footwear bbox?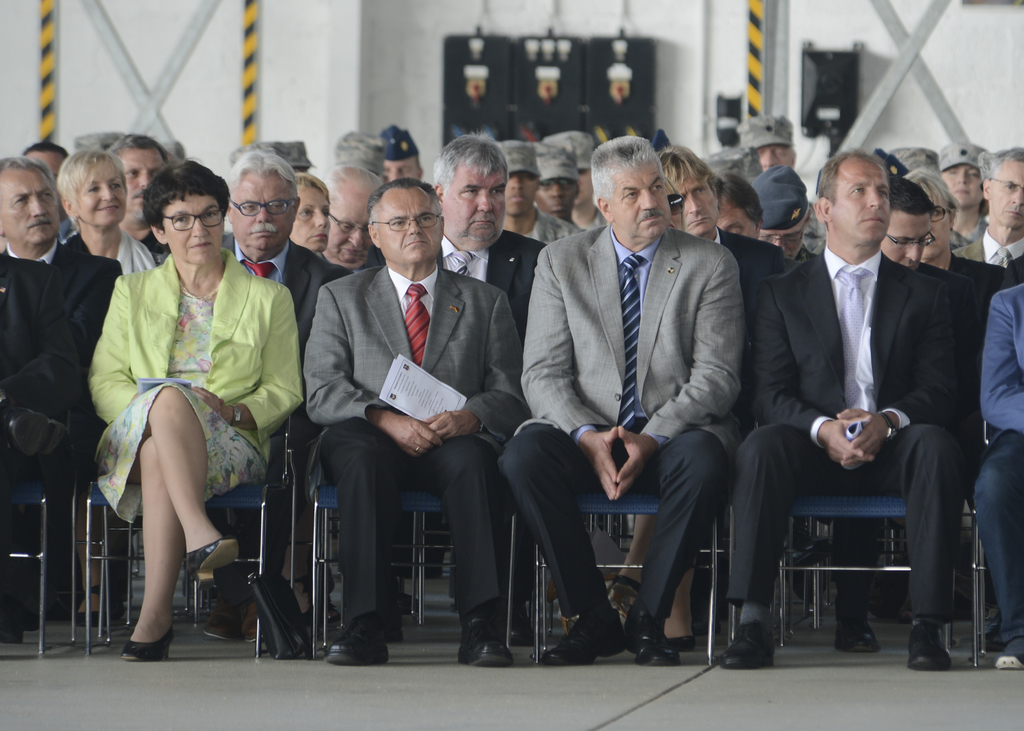
rect(990, 642, 1023, 677)
